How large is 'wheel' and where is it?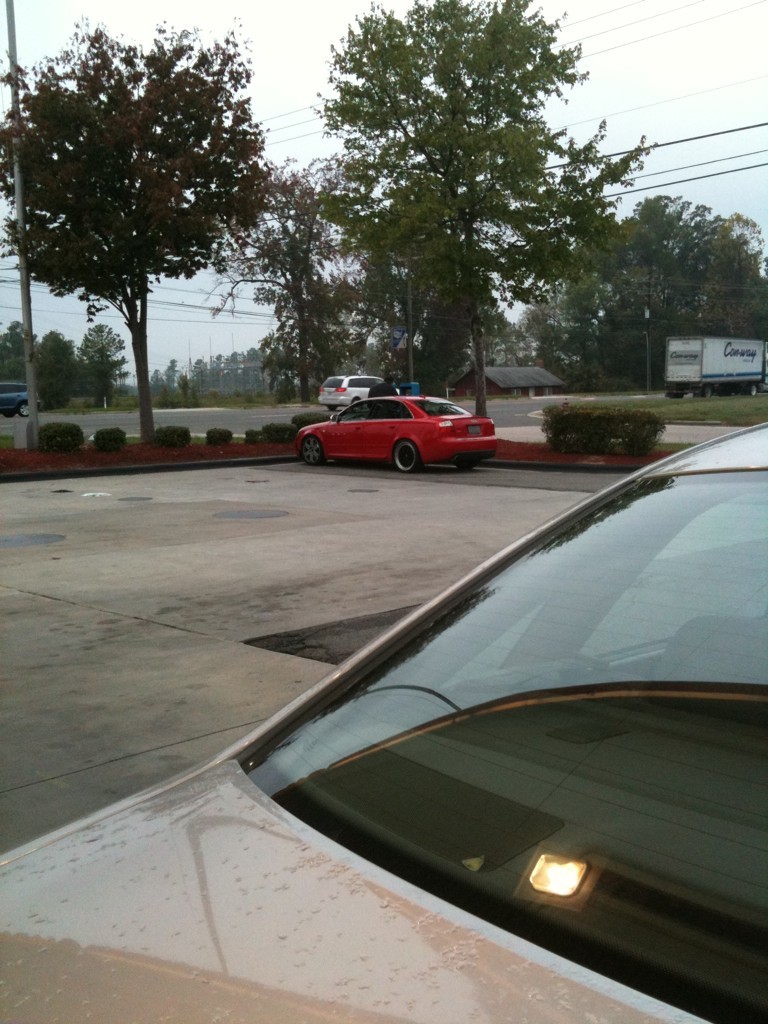
Bounding box: select_region(350, 398, 368, 414).
